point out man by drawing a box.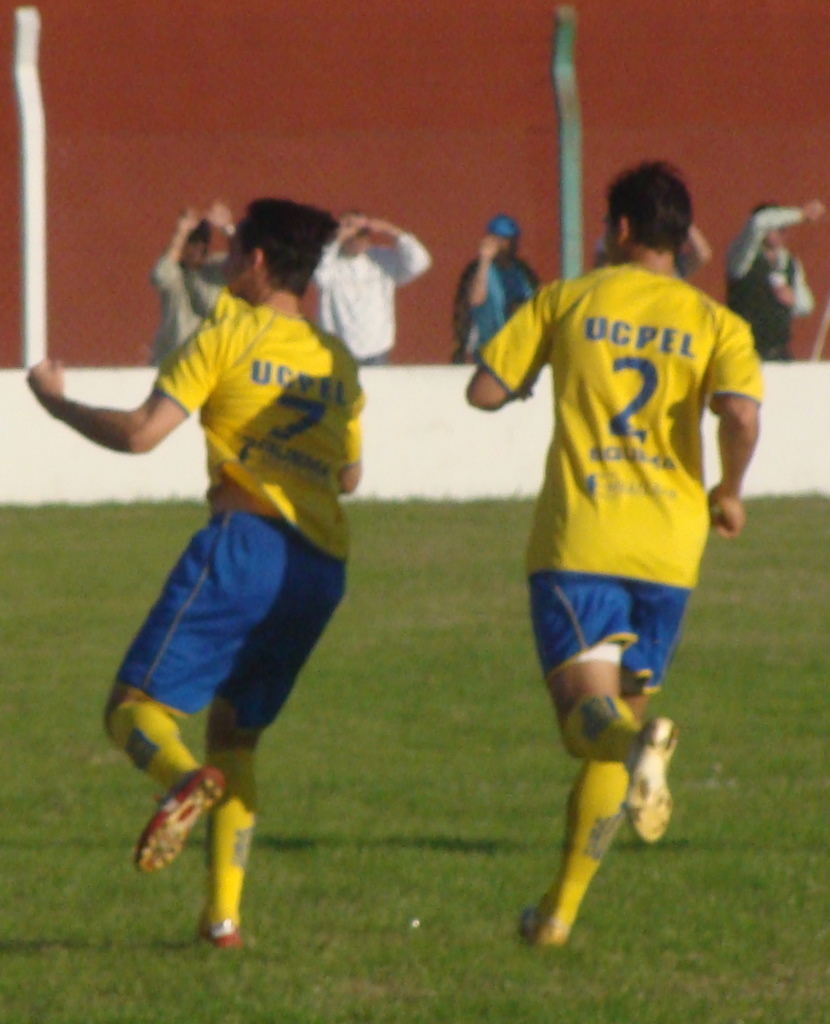
locate(439, 138, 771, 942).
